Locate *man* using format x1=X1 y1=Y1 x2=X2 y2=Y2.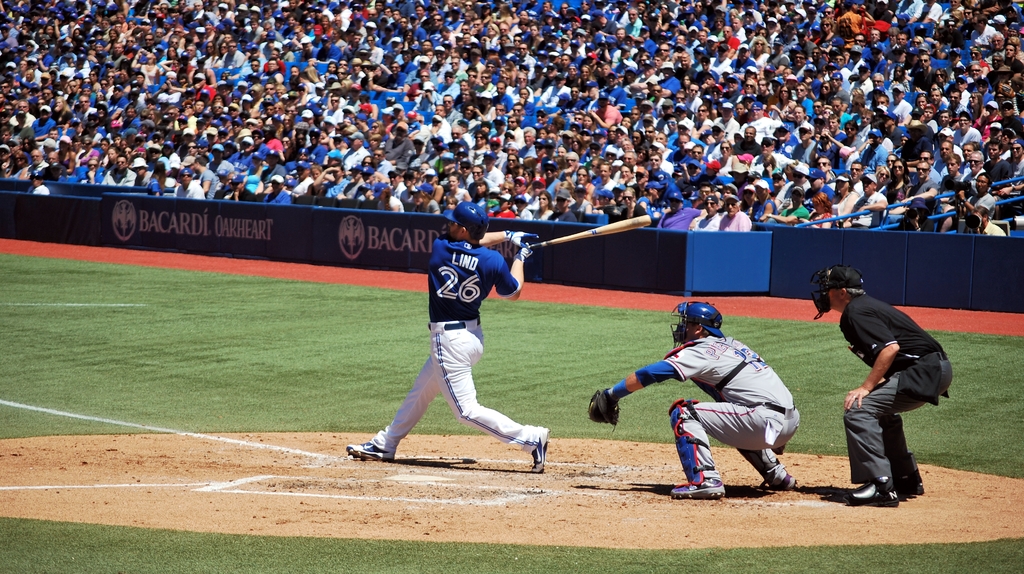
x1=314 y1=35 x2=344 y2=67.
